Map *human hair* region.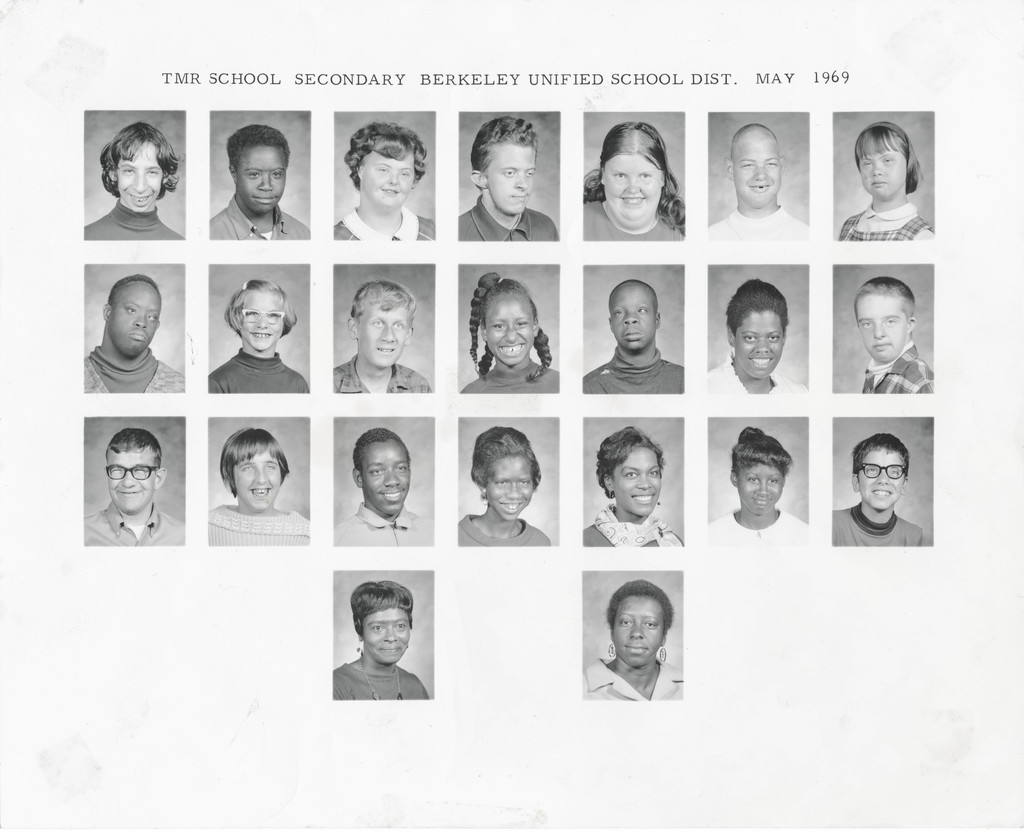
Mapped to 106, 275, 160, 304.
